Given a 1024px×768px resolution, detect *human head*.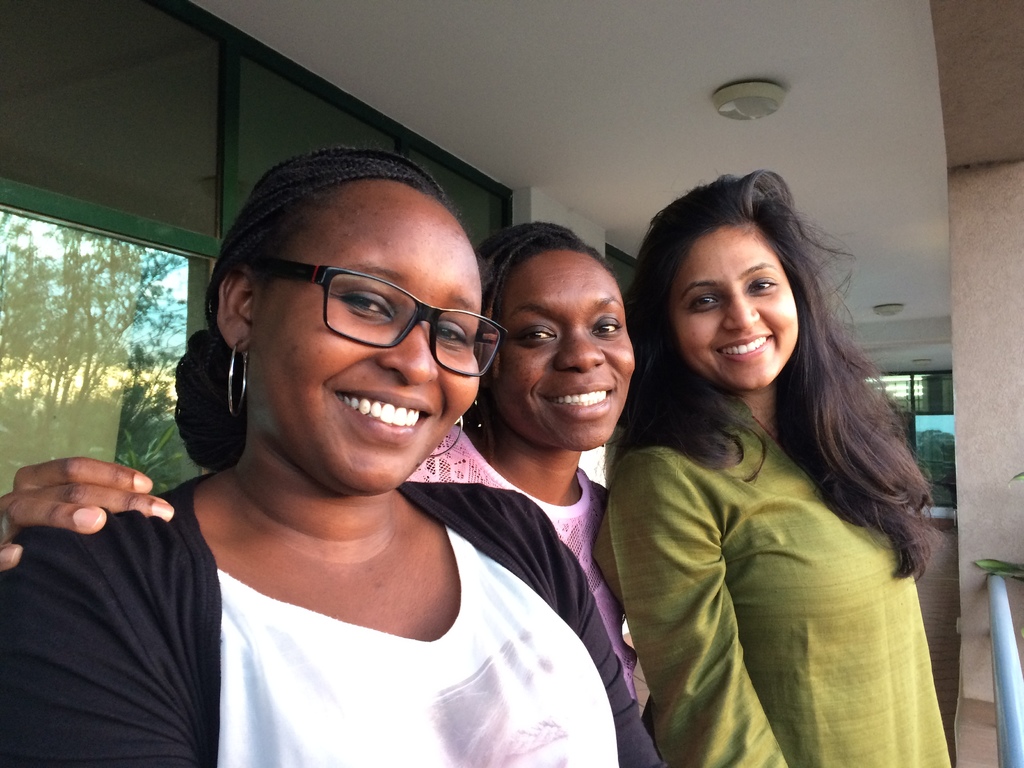
left=625, top=167, right=861, bottom=393.
